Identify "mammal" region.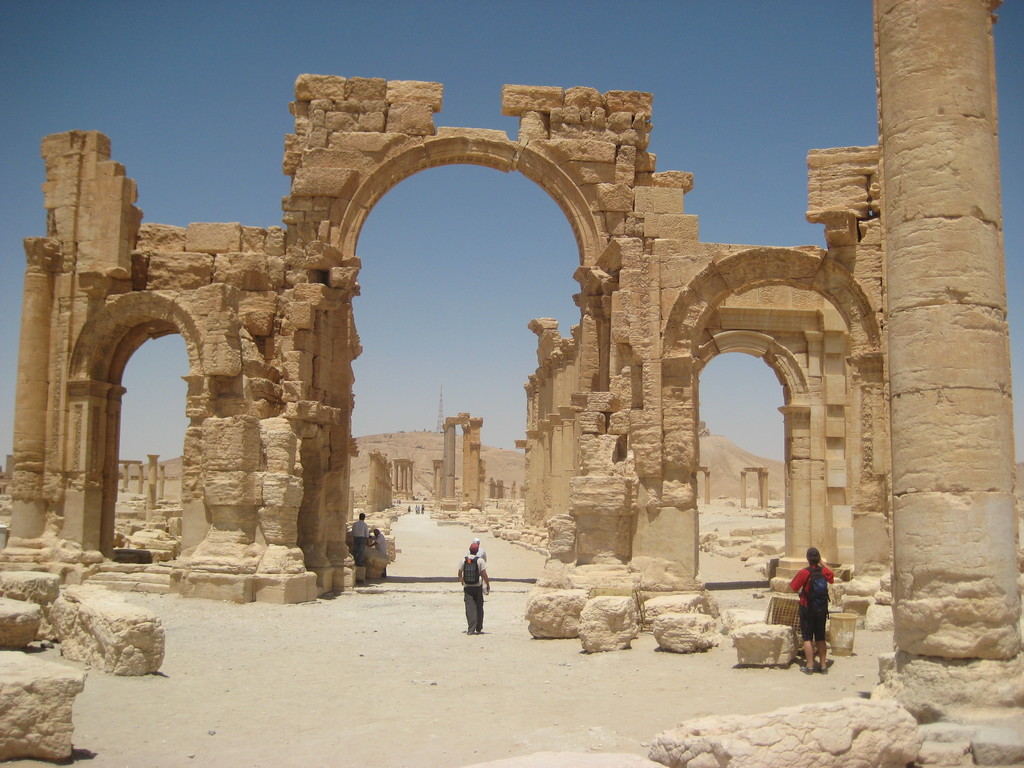
Region: region(369, 527, 394, 575).
